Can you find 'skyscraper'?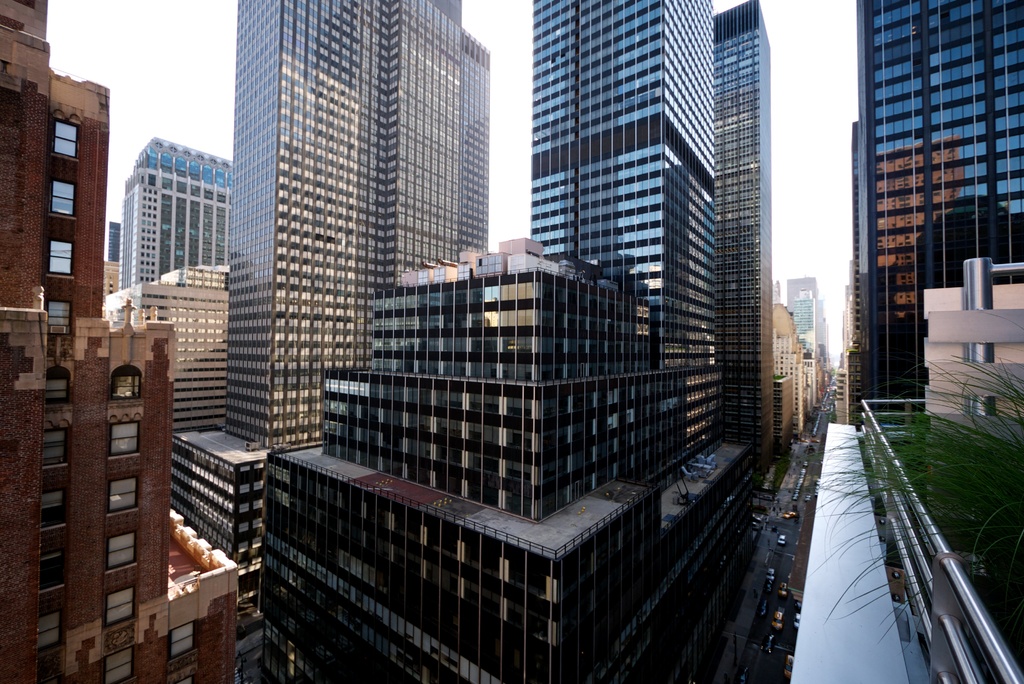
Yes, bounding box: 507 0 792 421.
